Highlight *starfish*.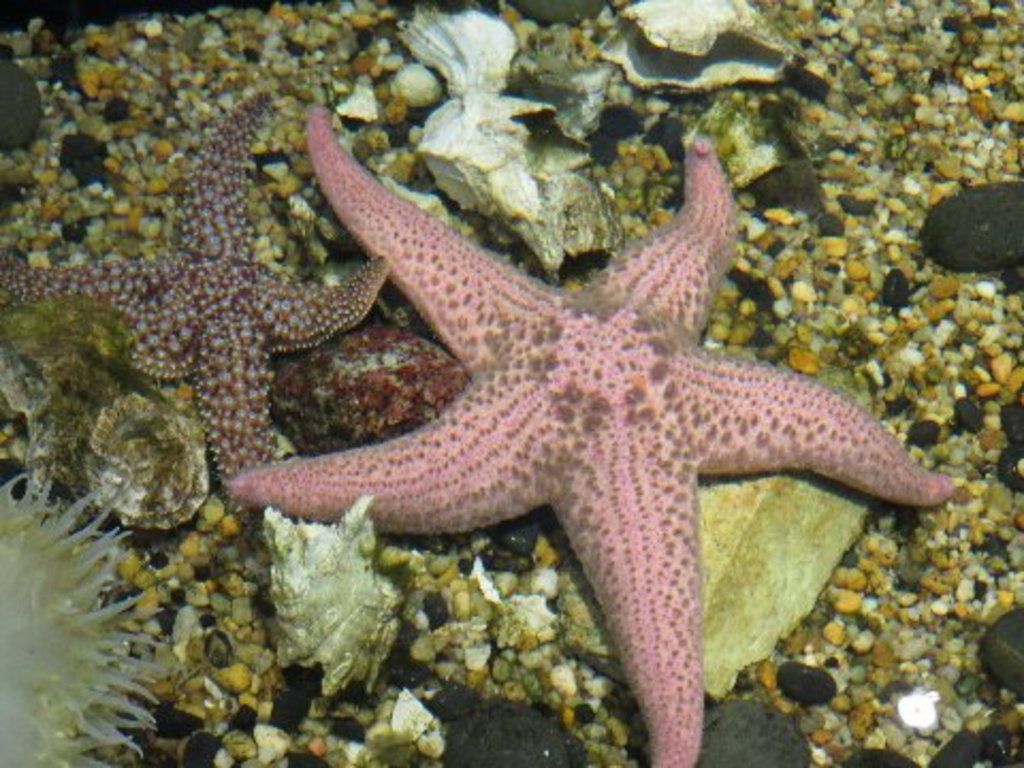
Highlighted region: select_region(222, 107, 954, 766).
